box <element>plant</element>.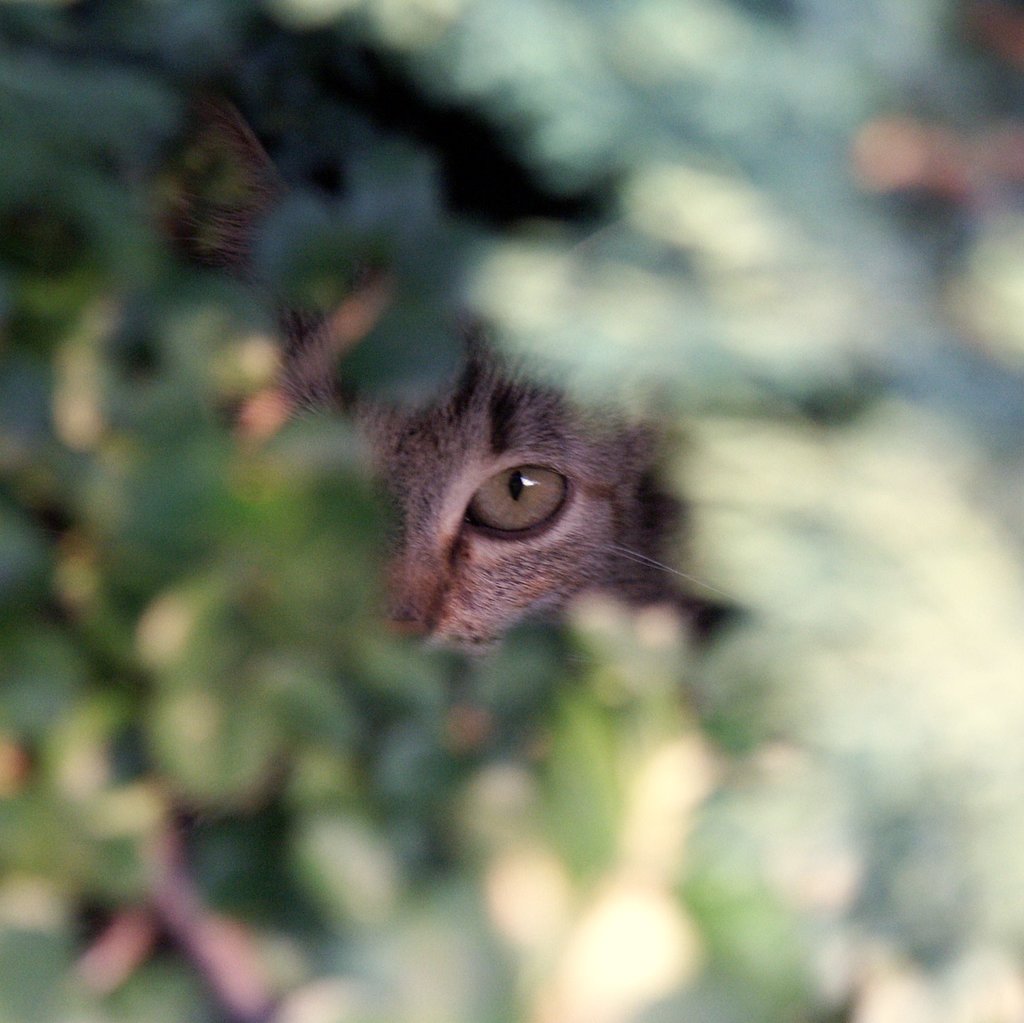
0, 4, 1023, 1022.
